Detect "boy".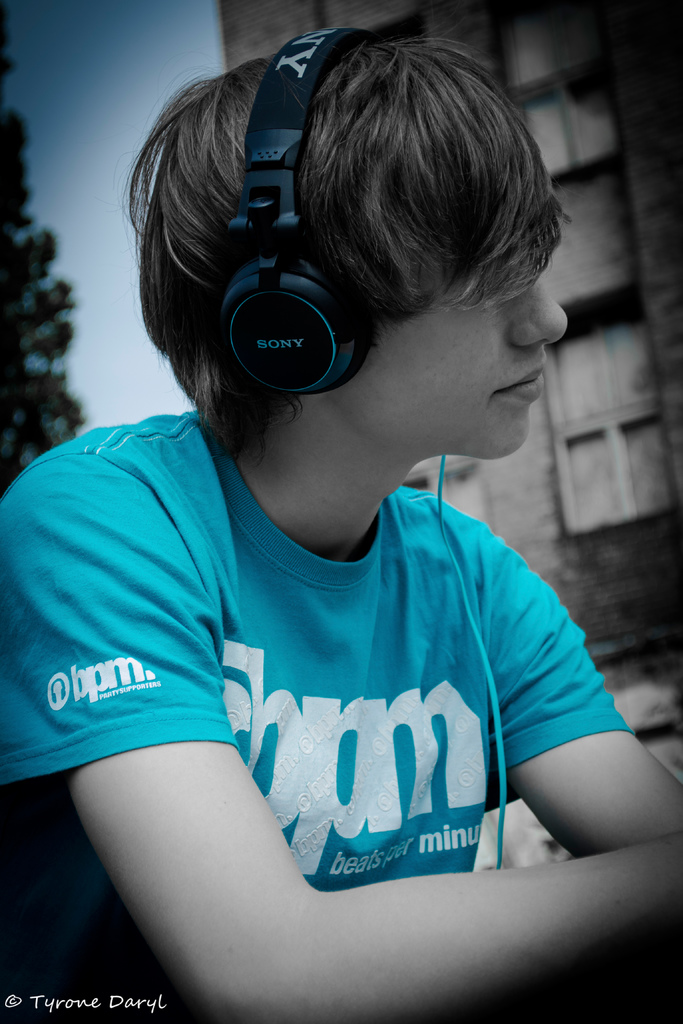
Detected at 6/15/682/1023.
